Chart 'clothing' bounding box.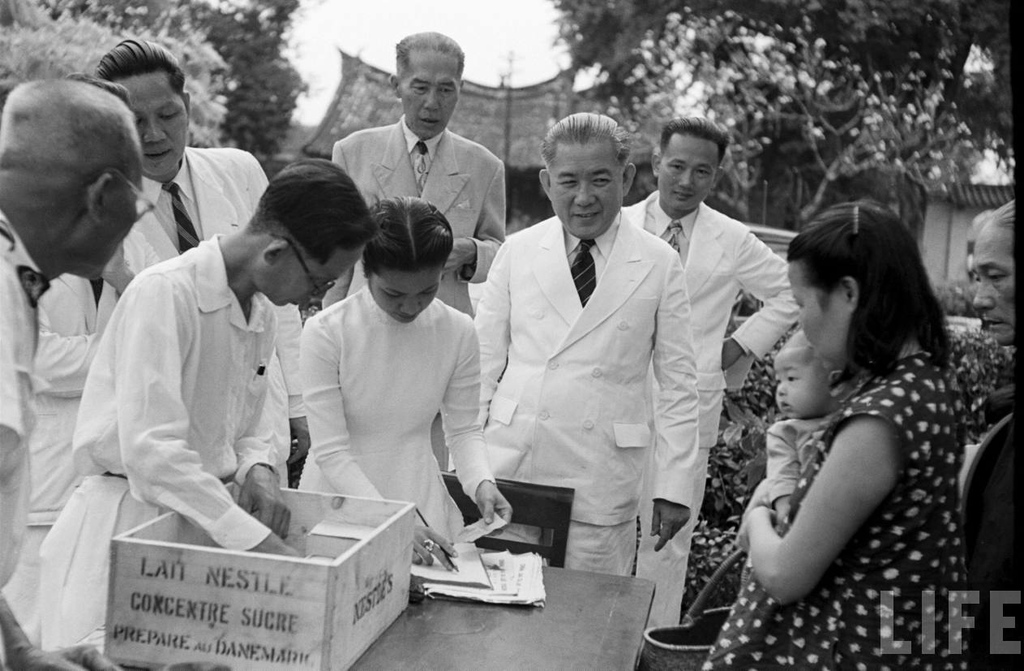
Charted: {"x1": 0, "y1": 232, "x2": 294, "y2": 656}.
